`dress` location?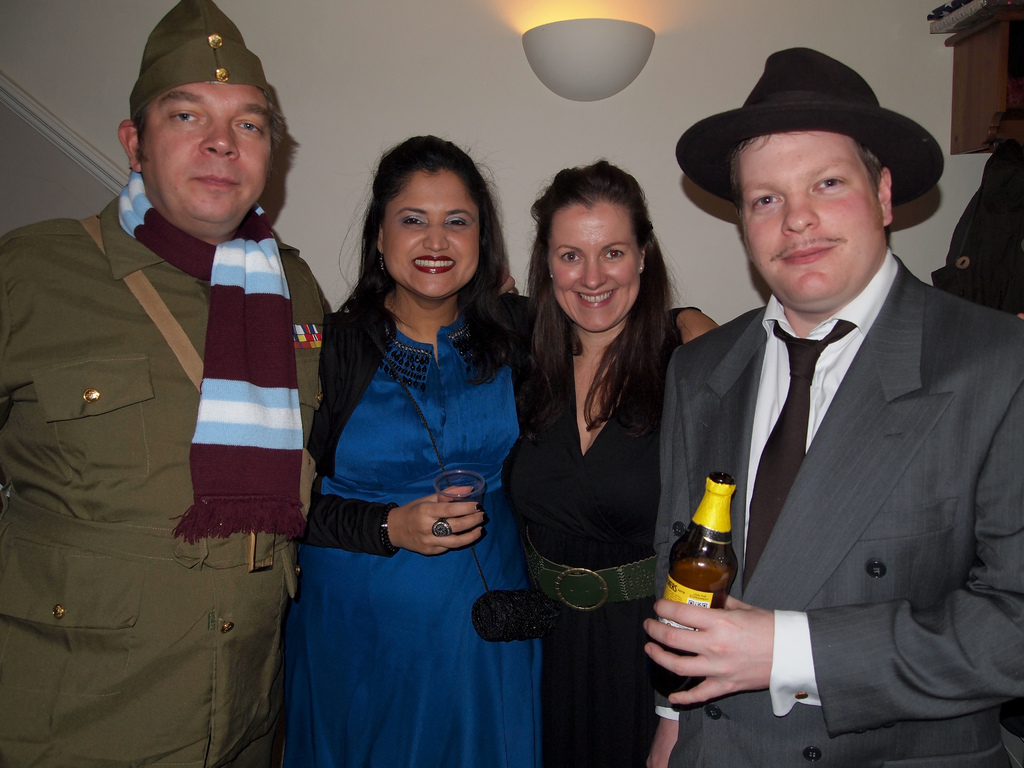
crop(518, 303, 705, 767)
